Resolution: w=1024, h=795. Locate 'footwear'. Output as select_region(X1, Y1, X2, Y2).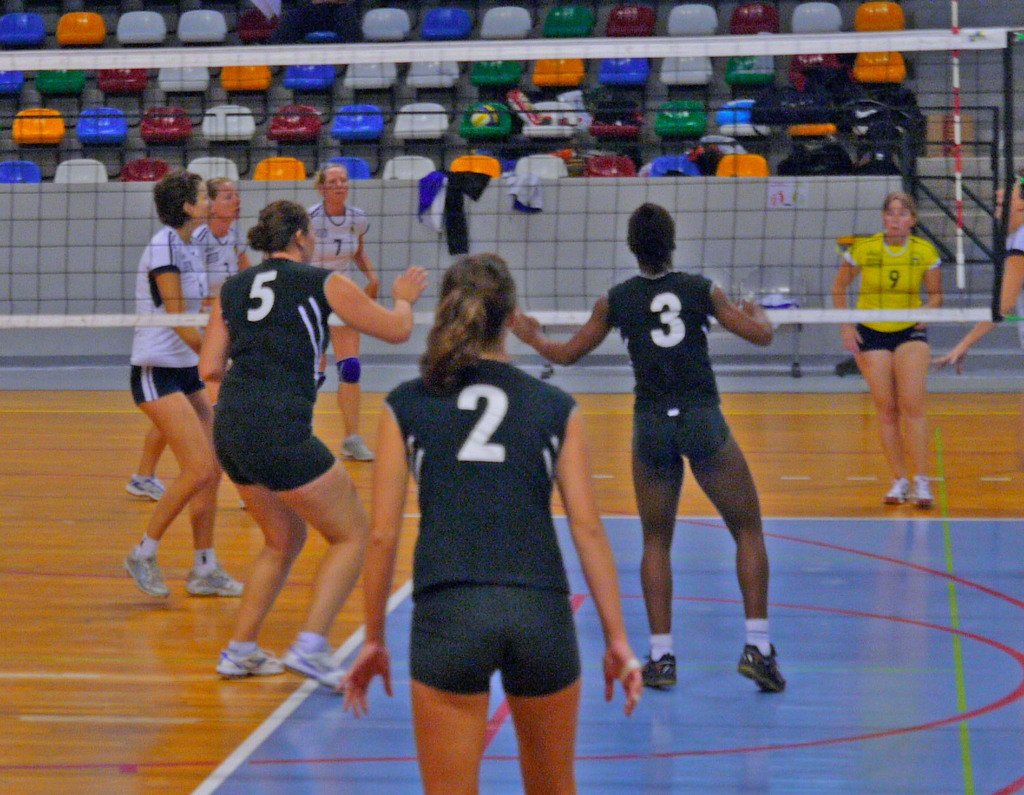
select_region(122, 544, 171, 600).
